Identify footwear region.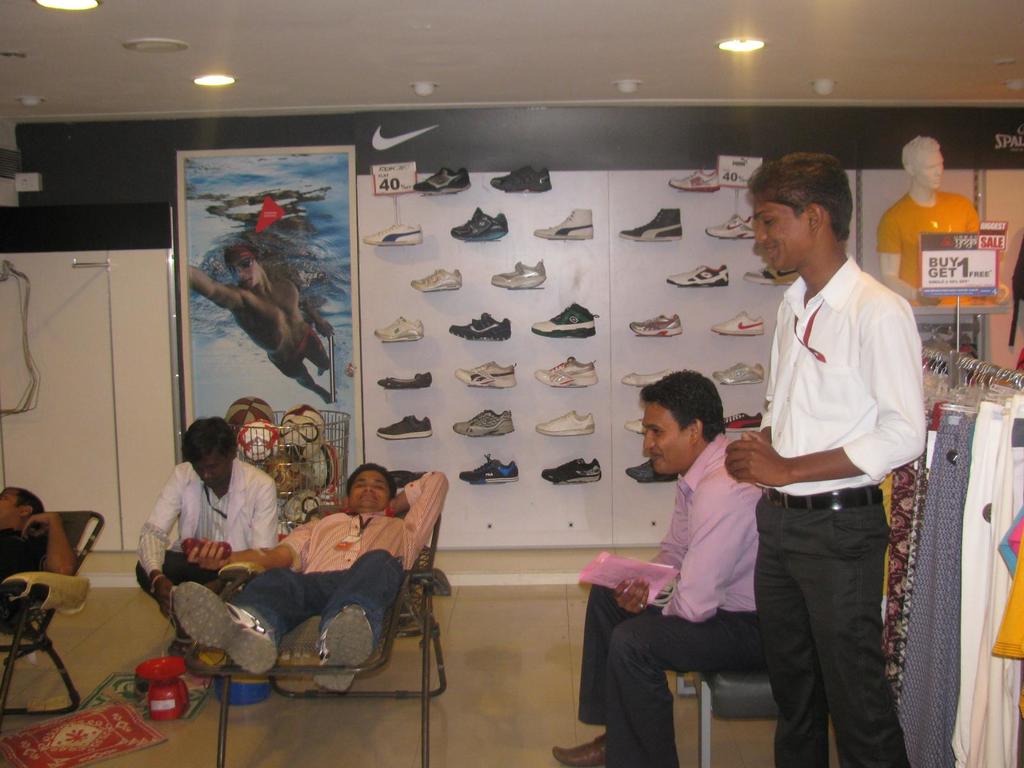
Region: 668 170 726 191.
